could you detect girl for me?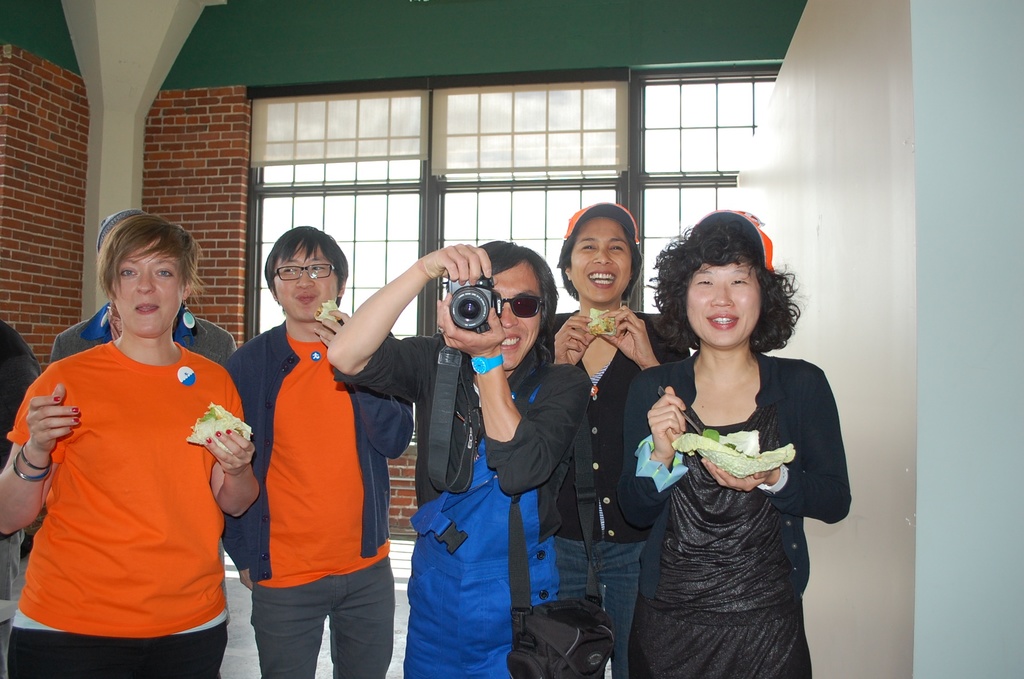
Detection result: 619,212,851,678.
